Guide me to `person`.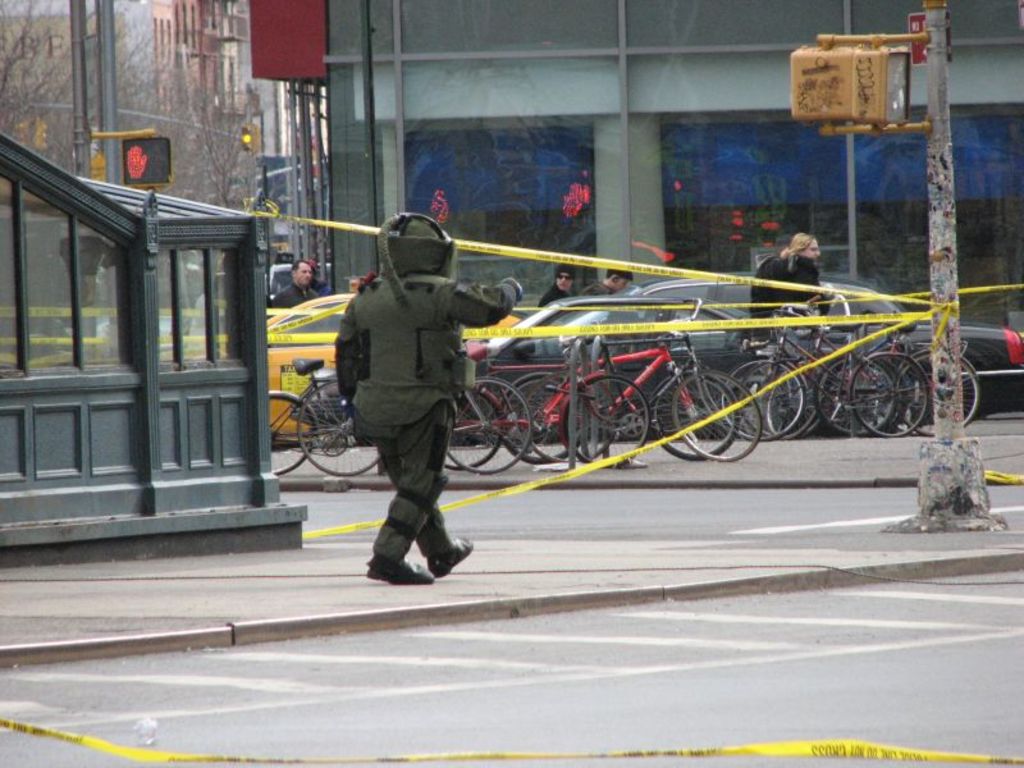
Guidance: bbox=[268, 260, 316, 306].
